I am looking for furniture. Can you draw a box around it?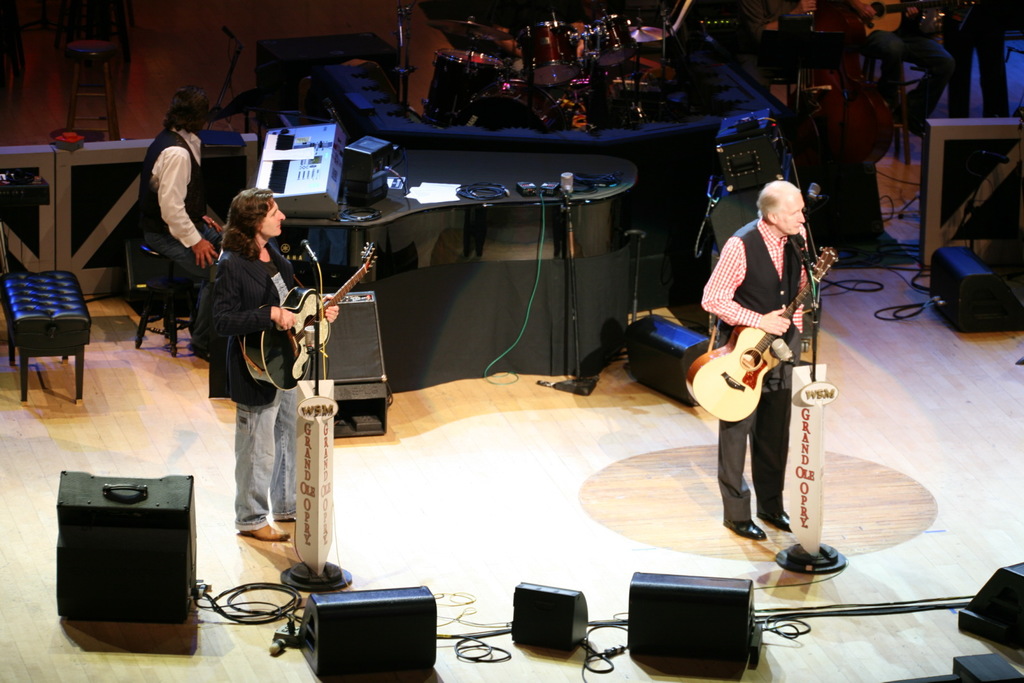
Sure, the bounding box is <region>138, 245, 196, 358</region>.
